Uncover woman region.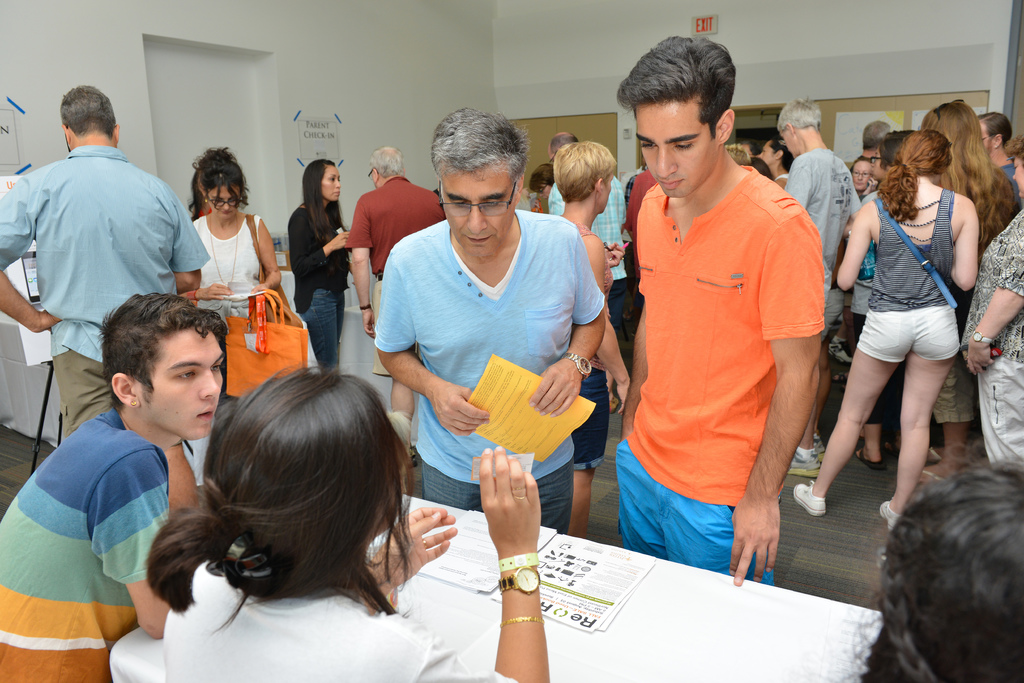
Uncovered: select_region(809, 119, 991, 538).
